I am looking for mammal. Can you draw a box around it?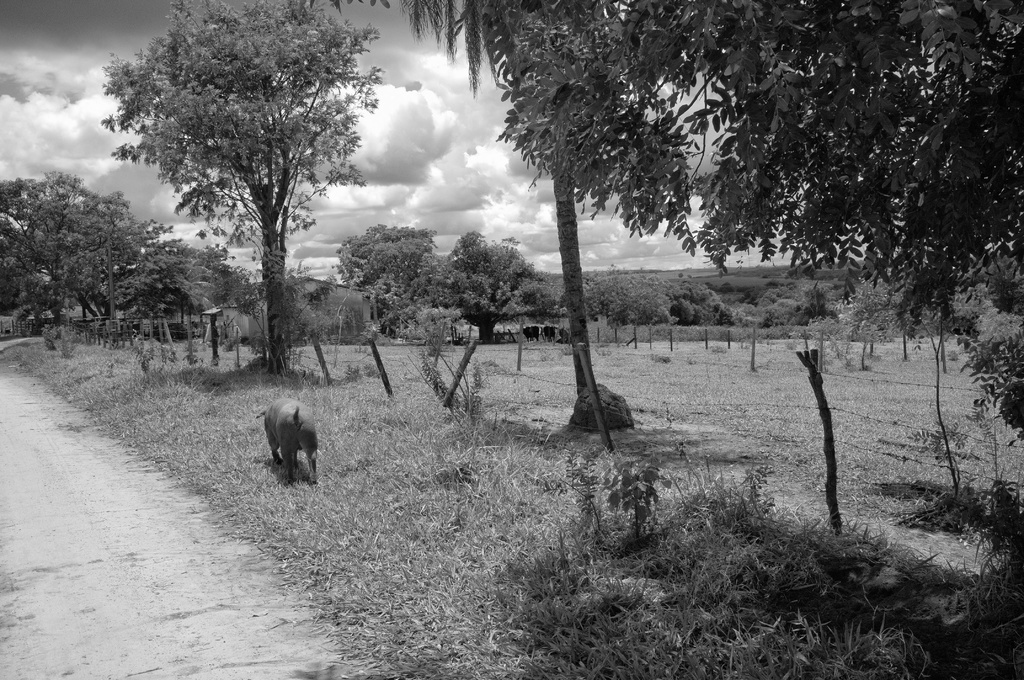
Sure, the bounding box is 518 323 536 341.
